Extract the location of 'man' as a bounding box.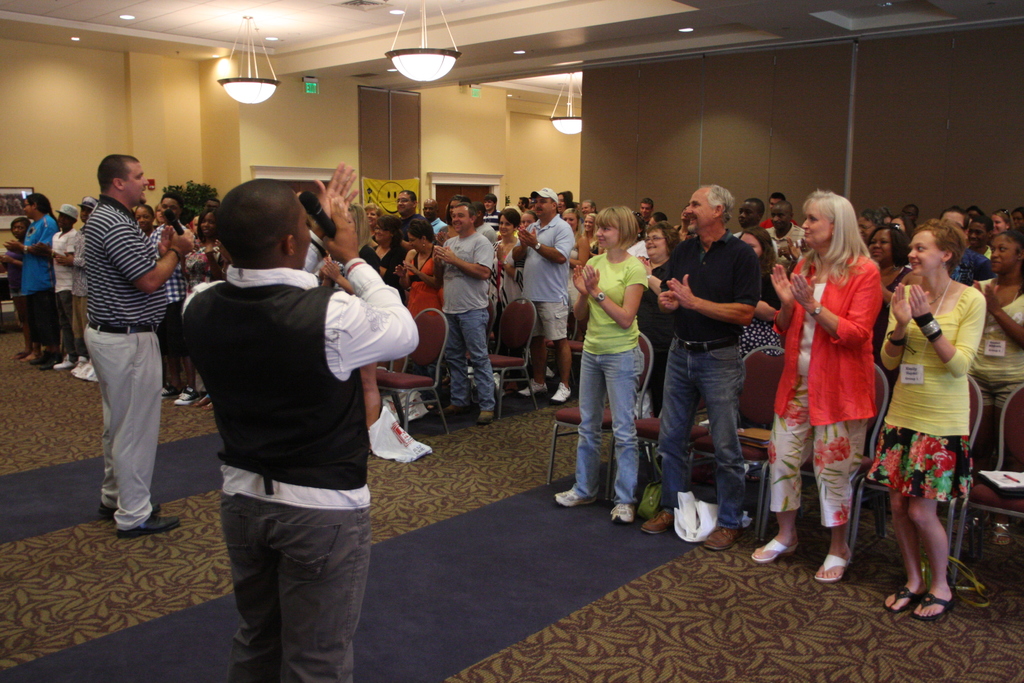
(183,161,419,682).
